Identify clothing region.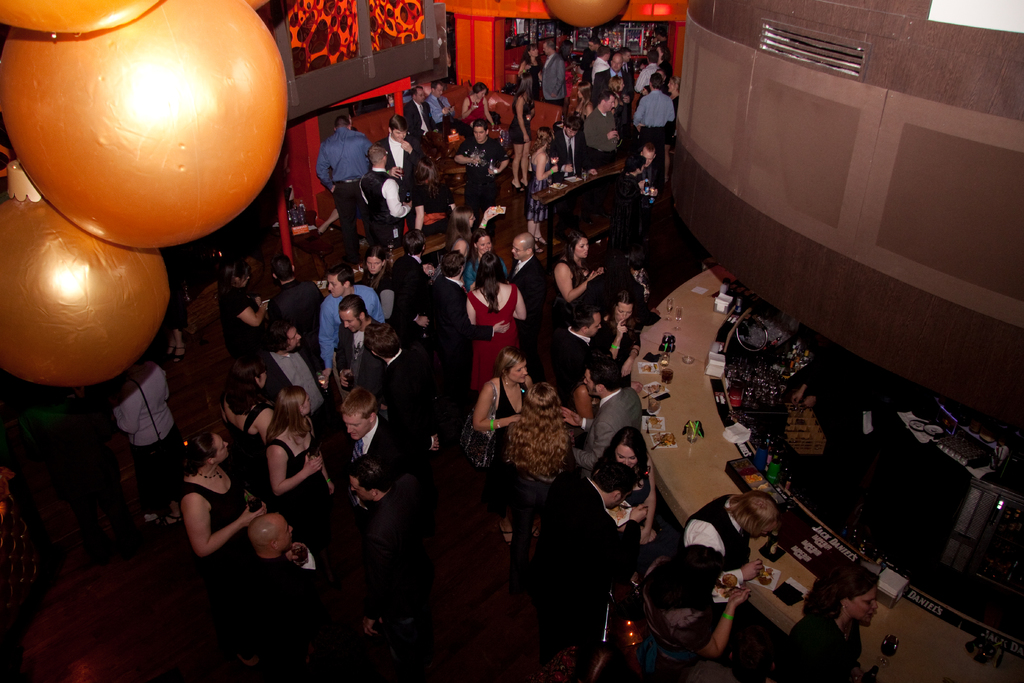
Region: [left=540, top=431, right=655, bottom=654].
